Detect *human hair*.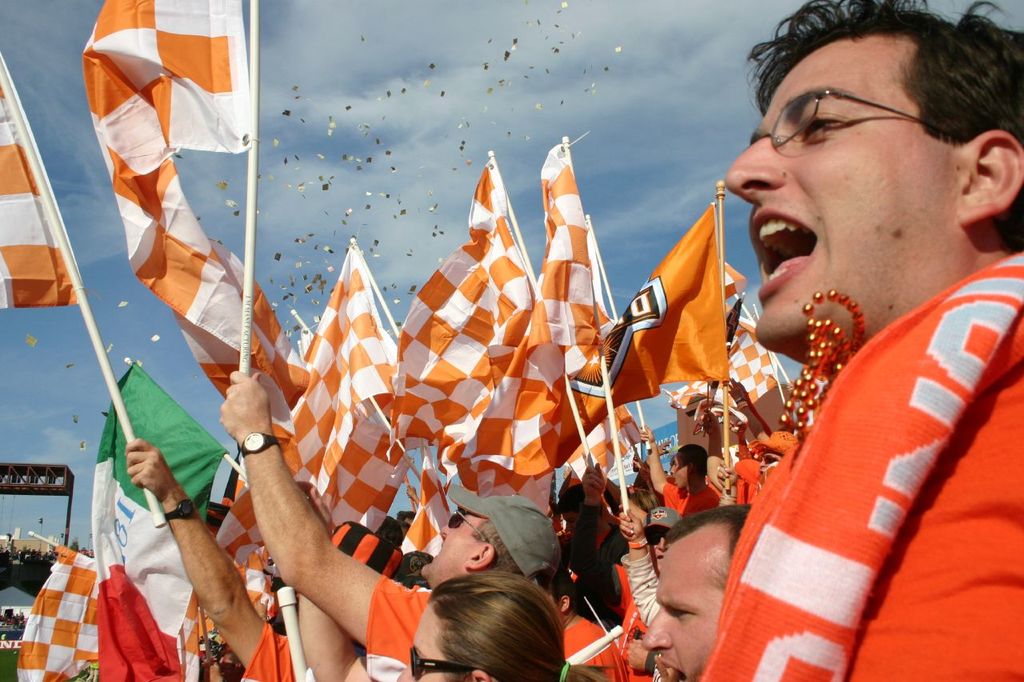
Detected at detection(377, 513, 405, 552).
